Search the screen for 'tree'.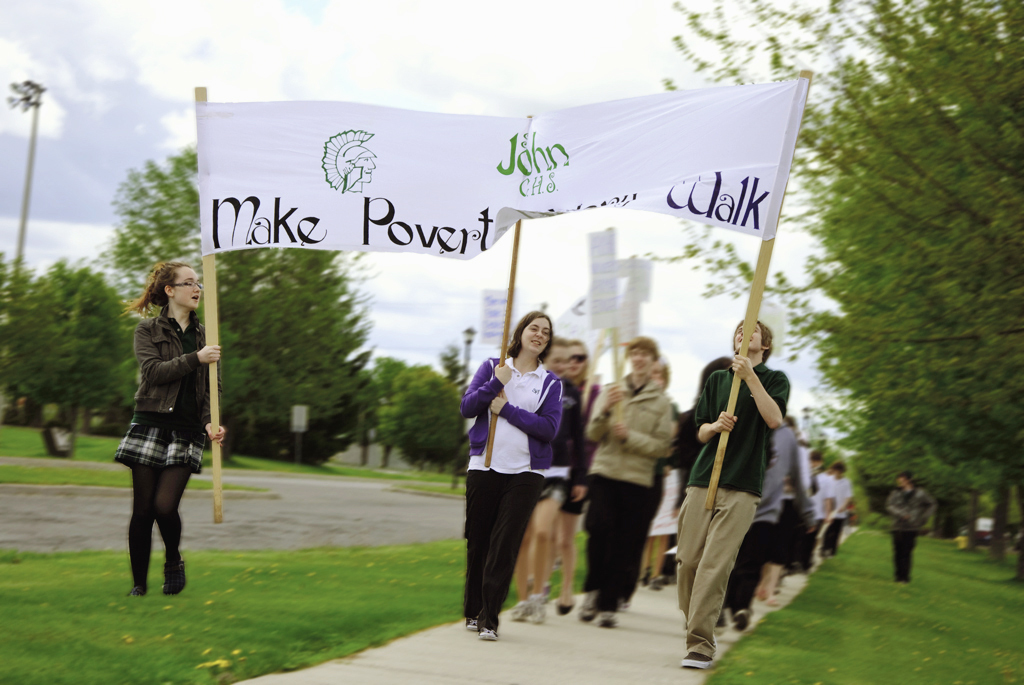
Found at [6, 234, 110, 440].
